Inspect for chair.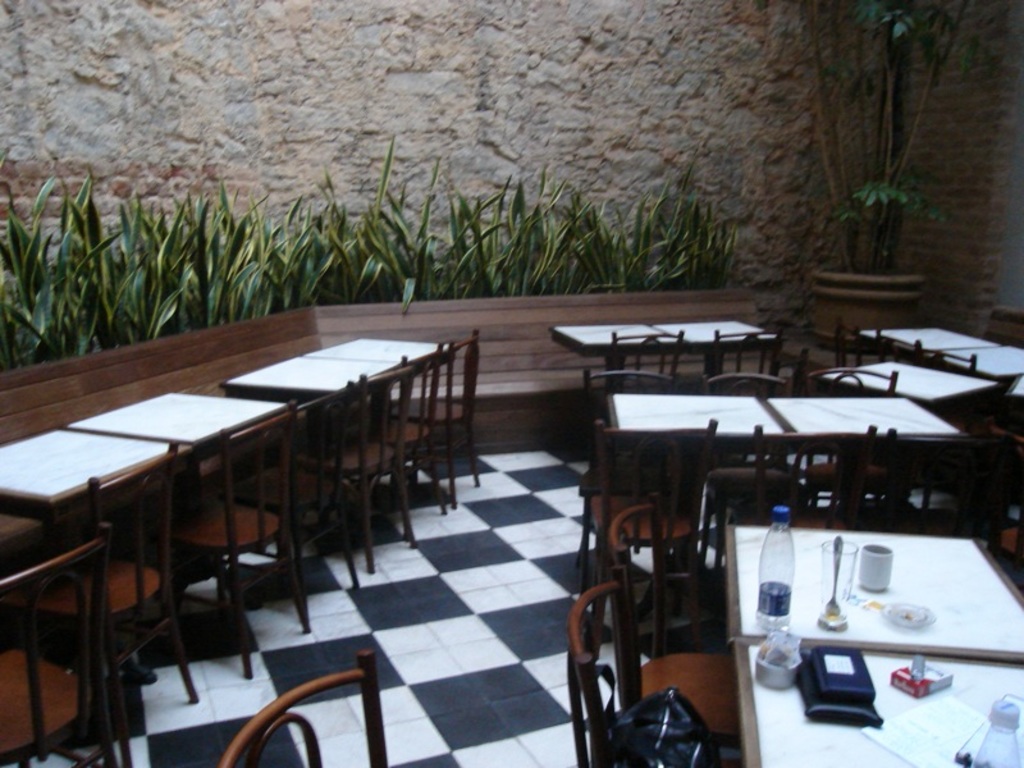
Inspection: region(575, 367, 704, 562).
